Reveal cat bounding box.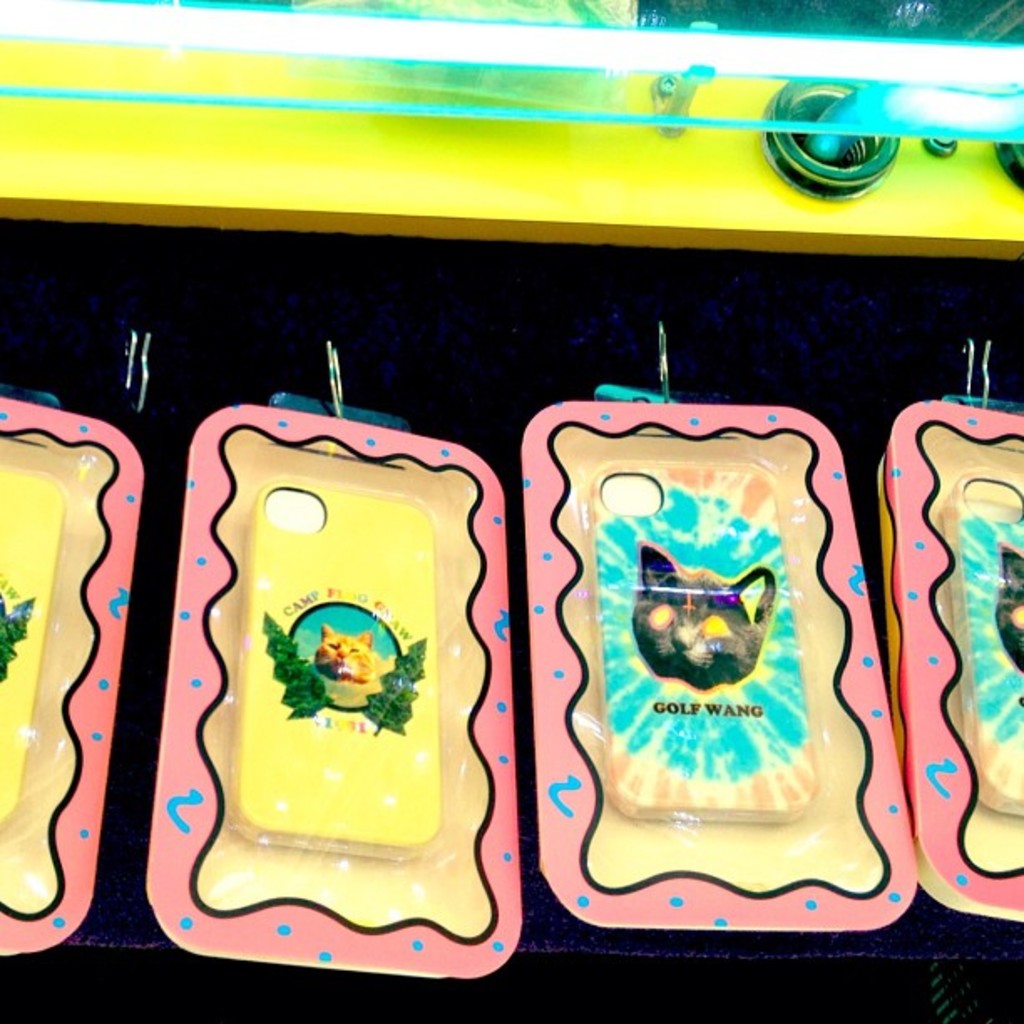
Revealed: (631,542,776,696).
